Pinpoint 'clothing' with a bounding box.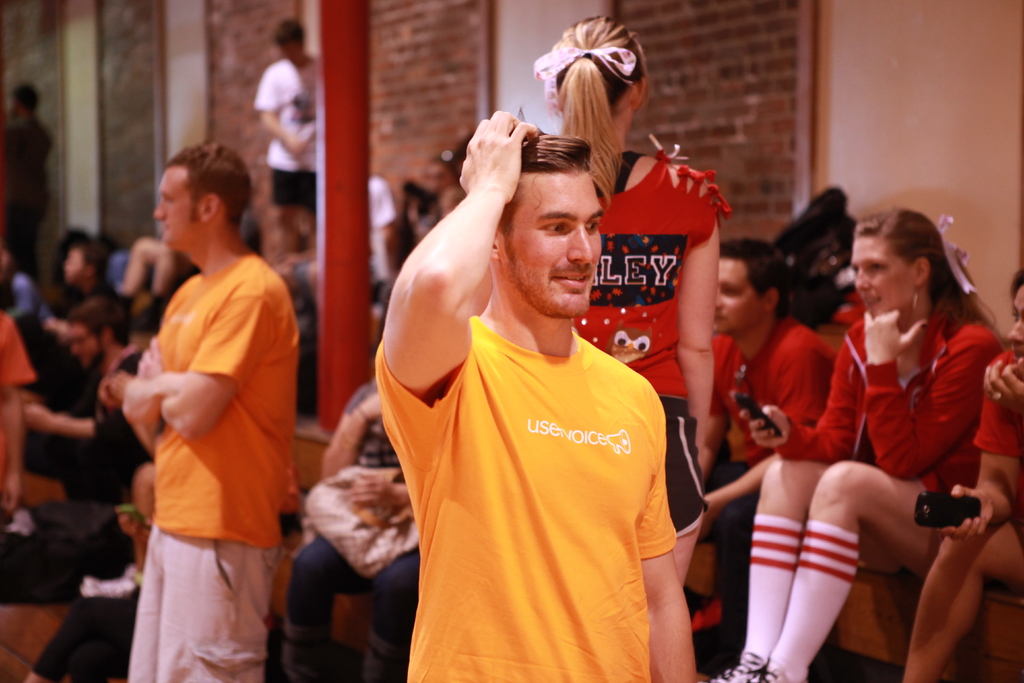
l=972, t=343, r=1023, b=513.
